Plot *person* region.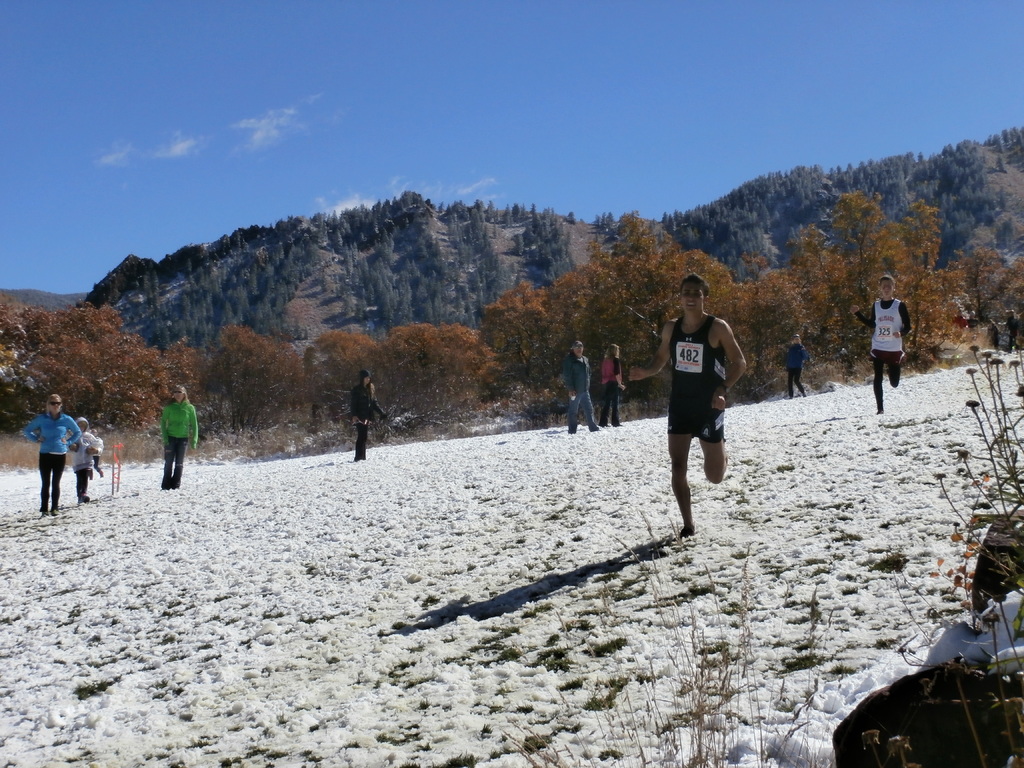
Plotted at select_region(598, 340, 627, 427).
